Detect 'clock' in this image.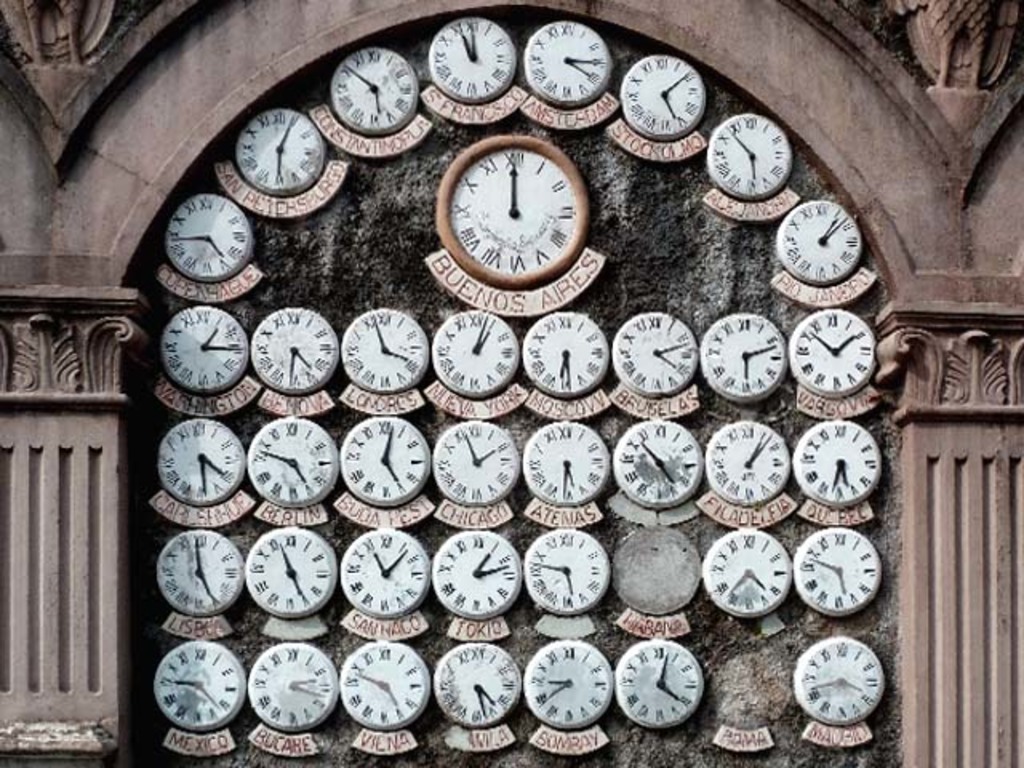
Detection: (702, 536, 795, 616).
